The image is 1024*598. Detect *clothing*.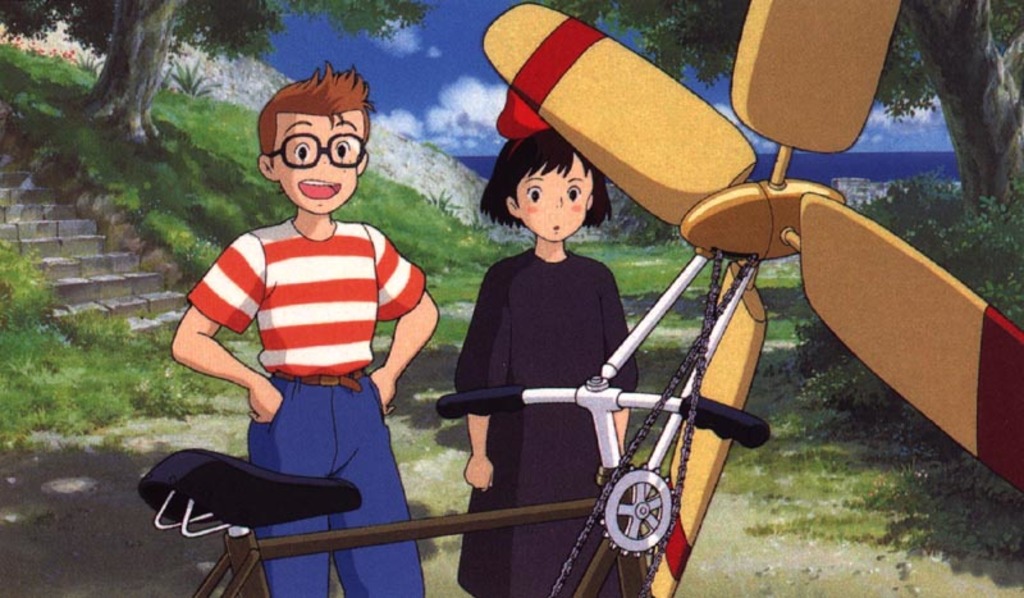
Detection: <region>180, 219, 424, 376</region>.
